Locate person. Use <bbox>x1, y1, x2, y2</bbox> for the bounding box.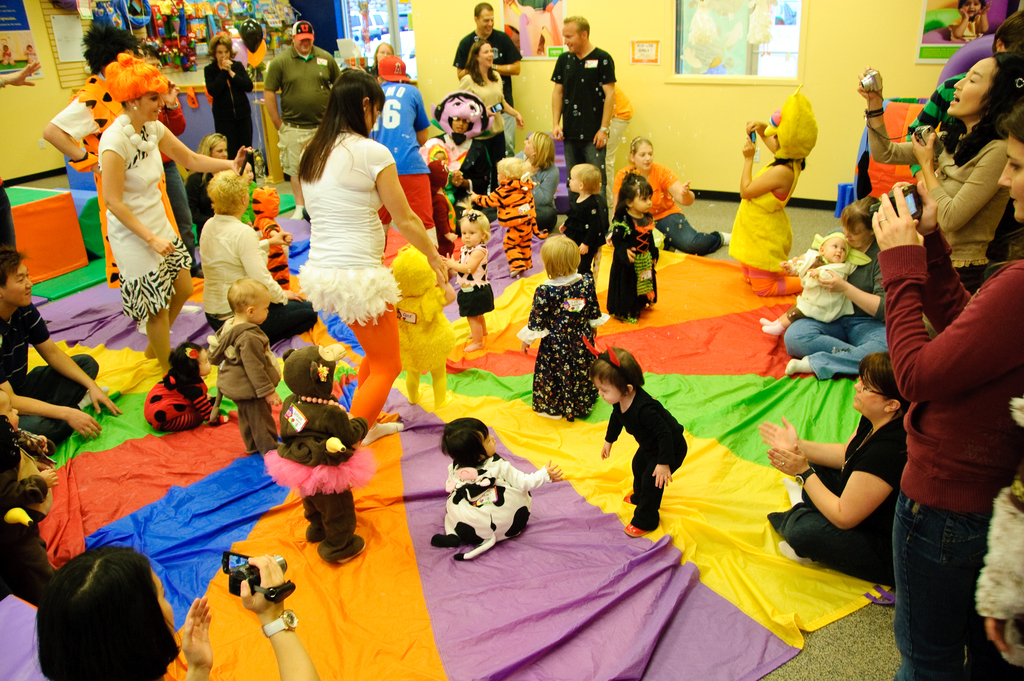
<bbox>612, 136, 732, 257</bbox>.
